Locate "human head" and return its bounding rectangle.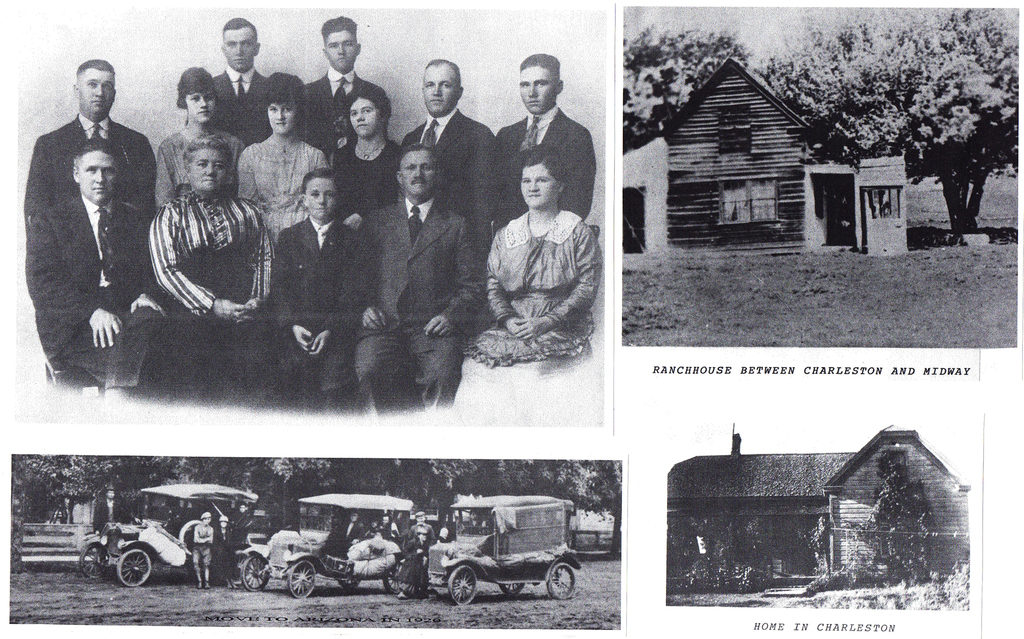
[x1=216, y1=16, x2=262, y2=72].
